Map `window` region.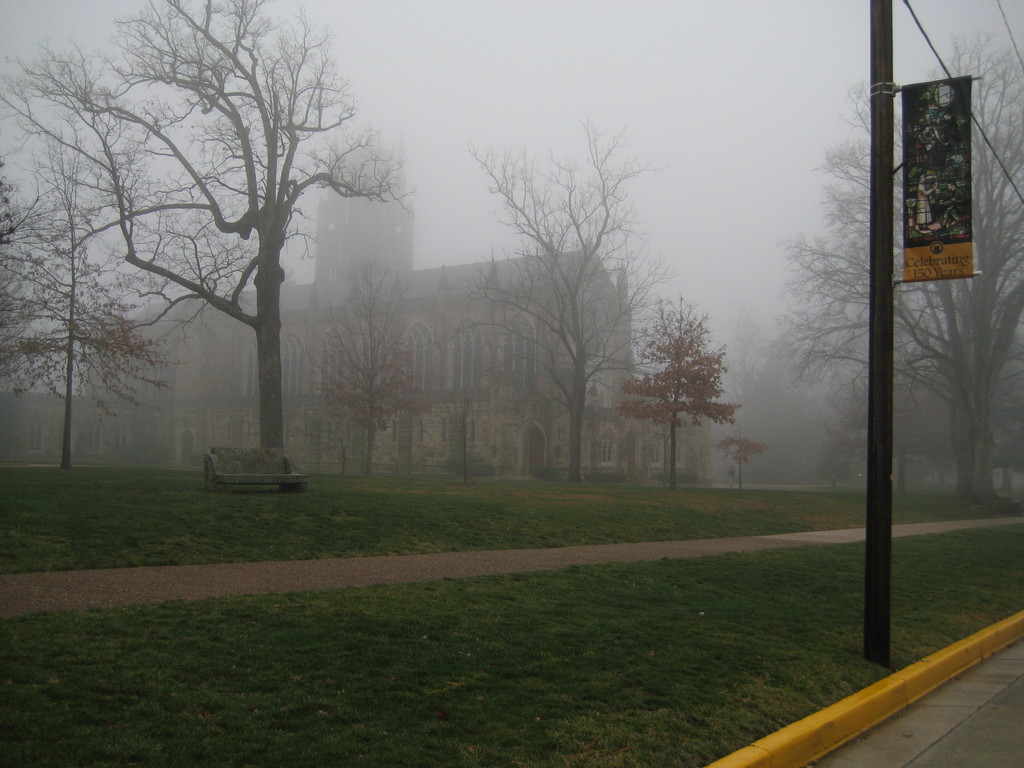
Mapped to bbox(600, 433, 611, 464).
